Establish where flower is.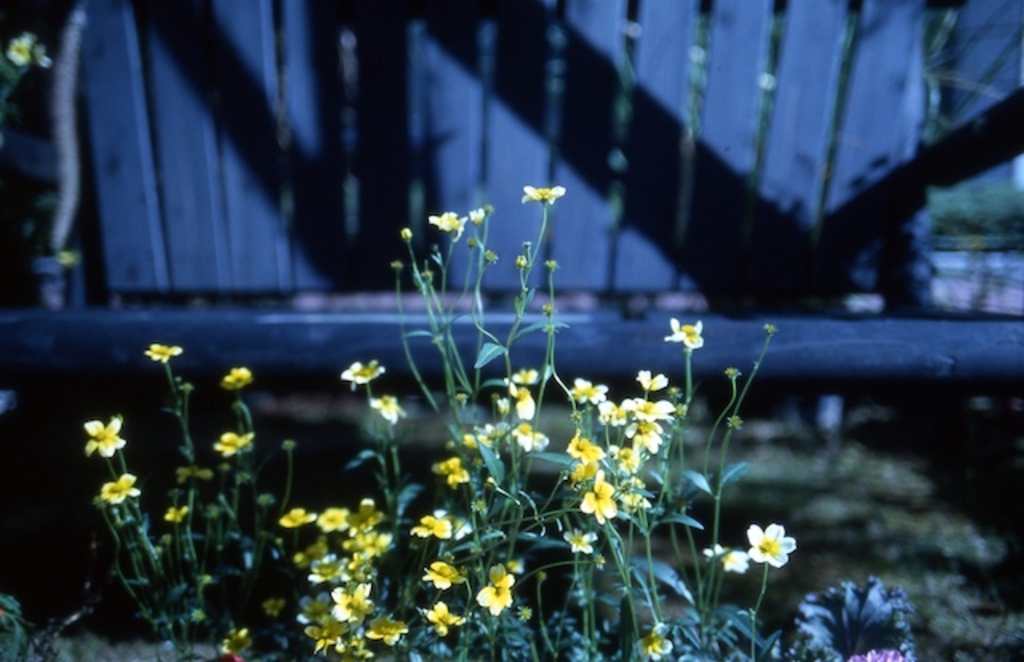
Established at pyautogui.locateOnScreen(520, 184, 565, 205).
